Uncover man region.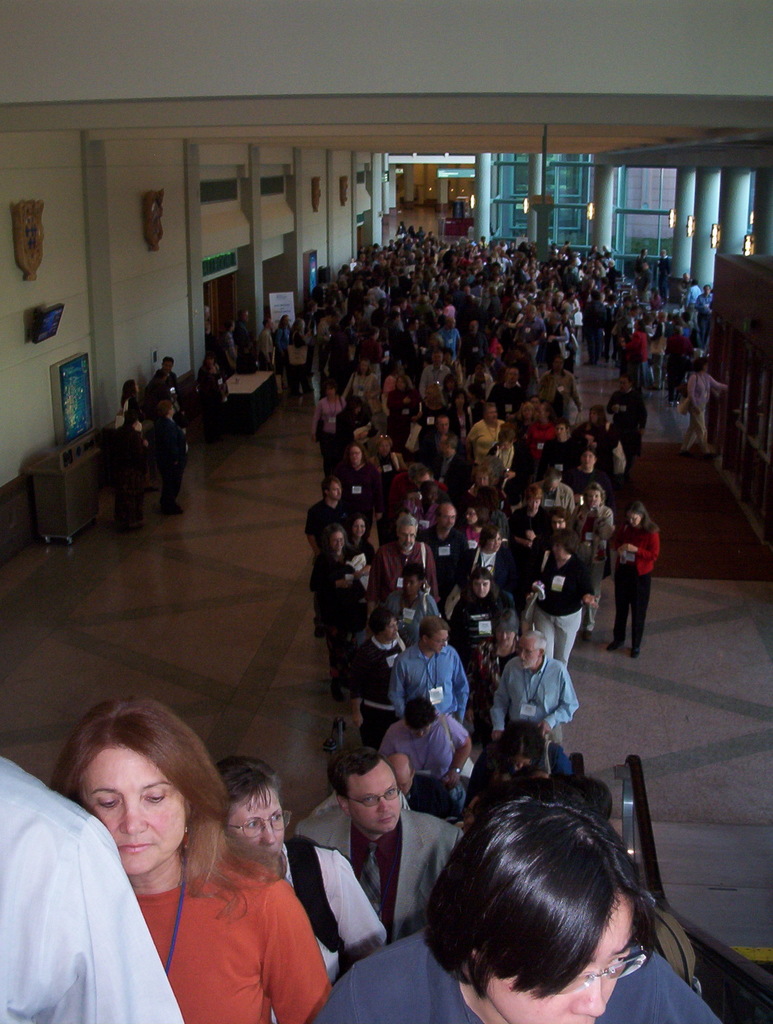
Uncovered: 287/751/469/958.
